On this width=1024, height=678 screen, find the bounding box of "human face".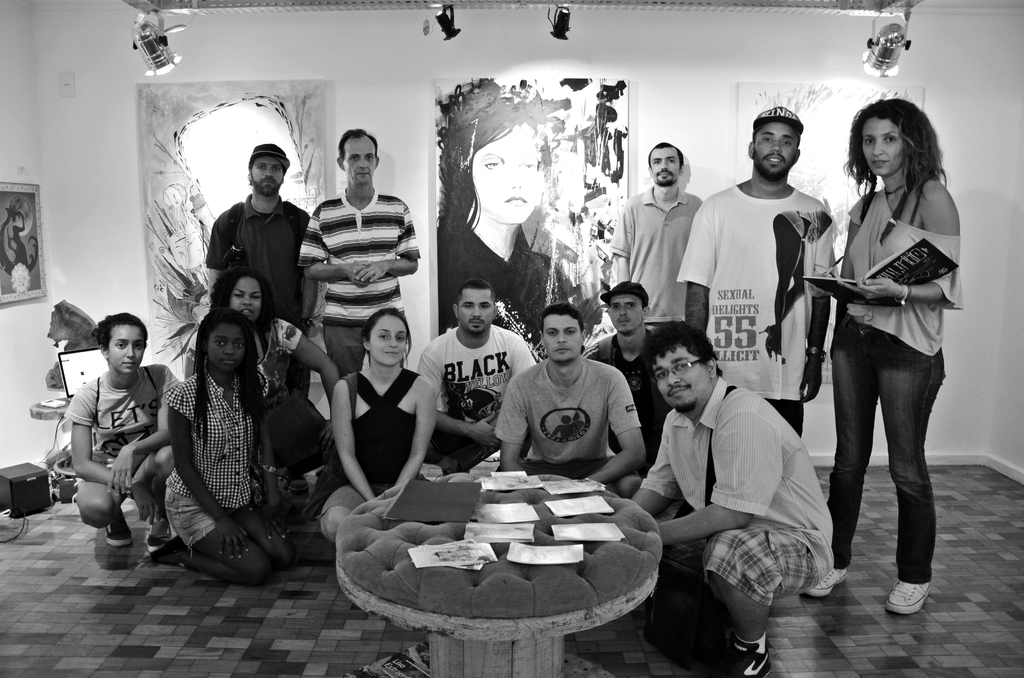
Bounding box: pyautogui.locateOnScreen(204, 324, 248, 371).
